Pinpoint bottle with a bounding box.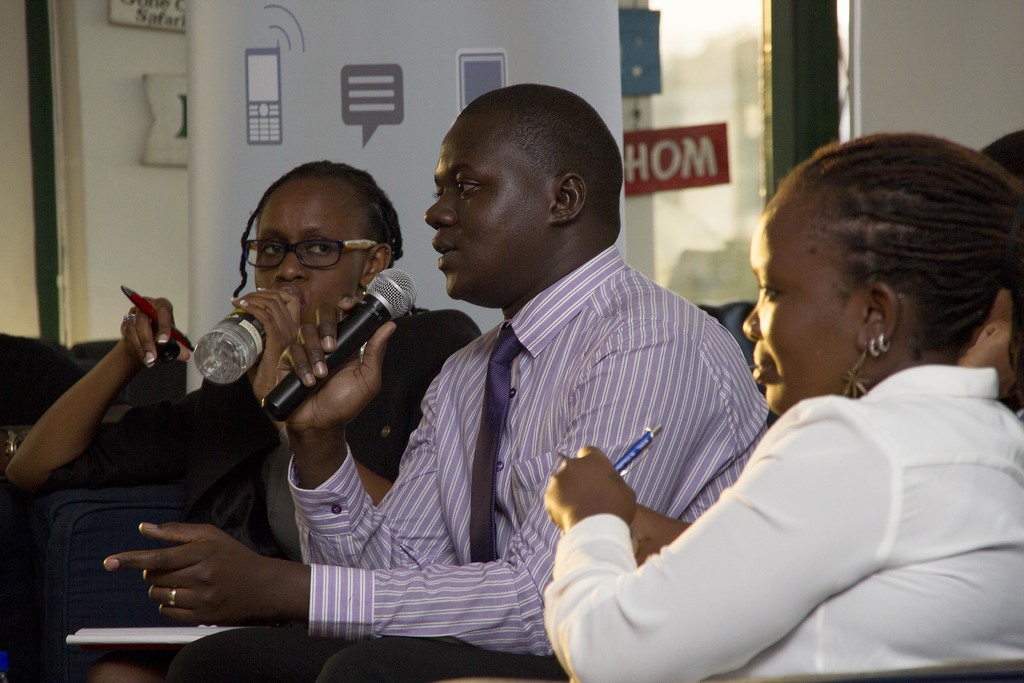
crop(196, 306, 269, 386).
